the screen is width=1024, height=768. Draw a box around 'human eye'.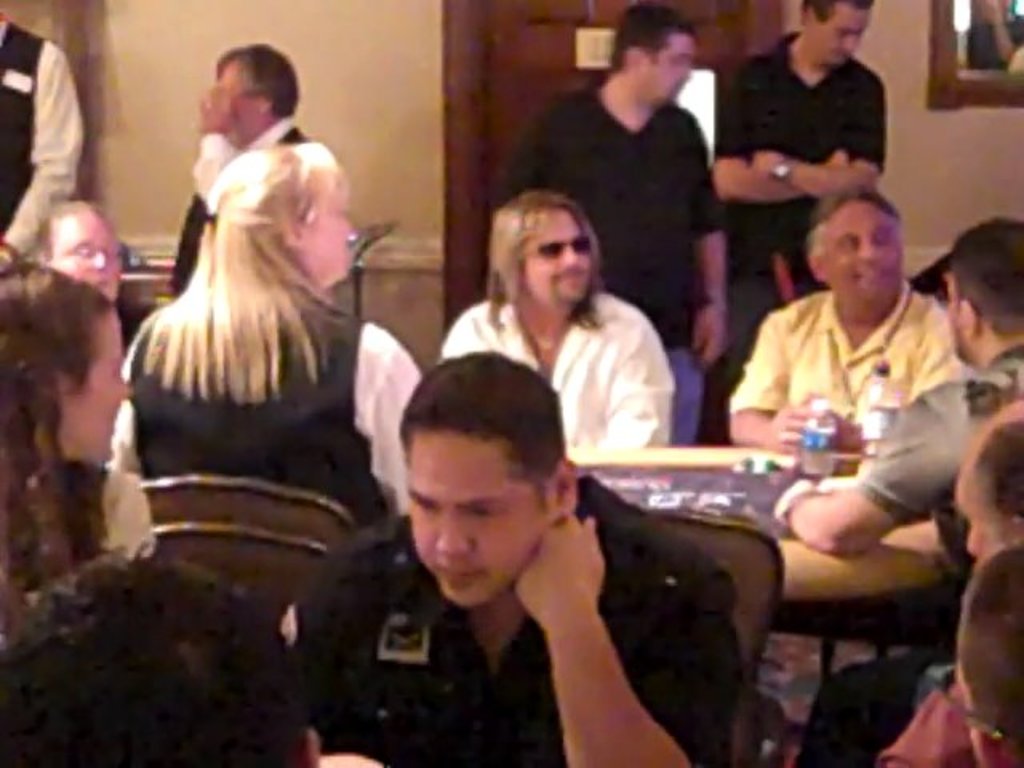
x1=470, y1=499, x2=506, y2=520.
